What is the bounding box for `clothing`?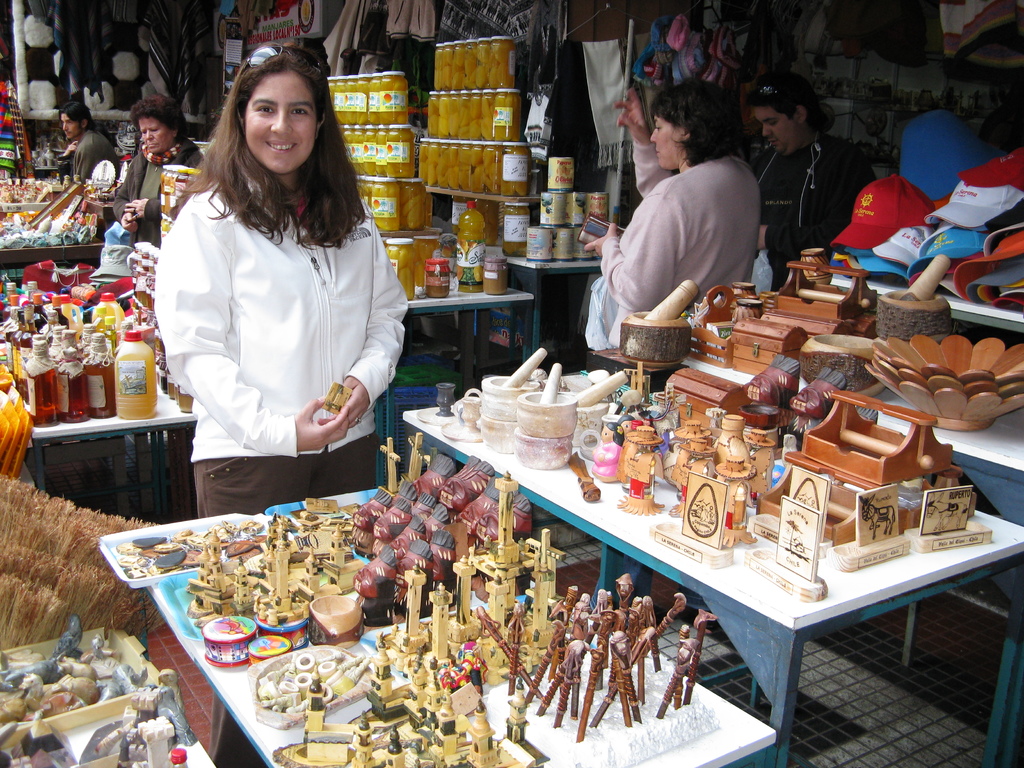
[73,121,115,186].
